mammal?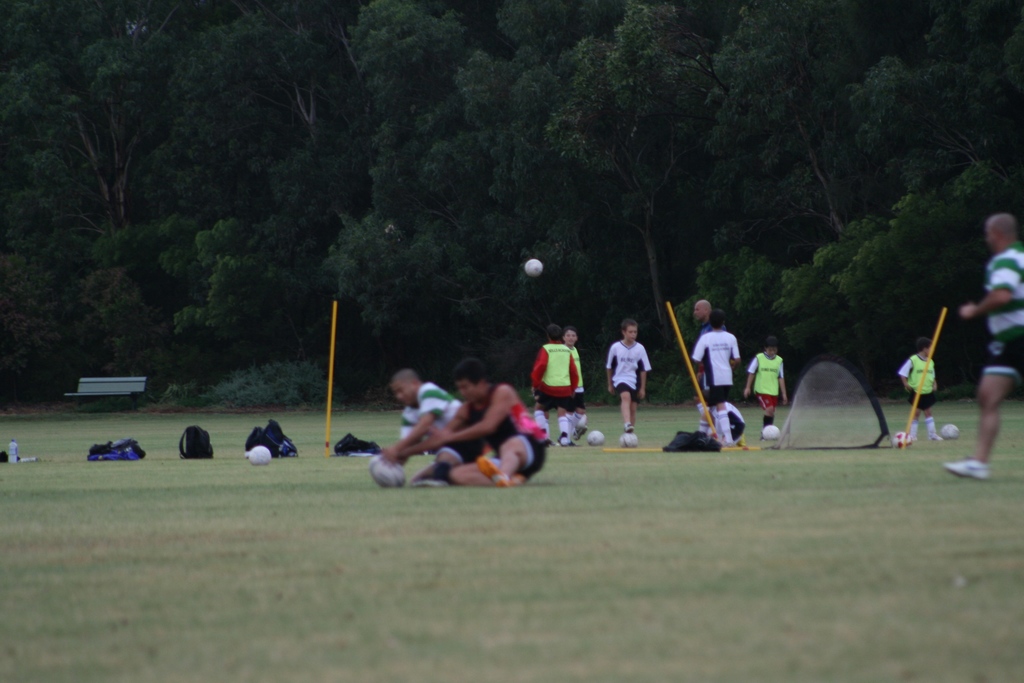
box(896, 338, 943, 440)
